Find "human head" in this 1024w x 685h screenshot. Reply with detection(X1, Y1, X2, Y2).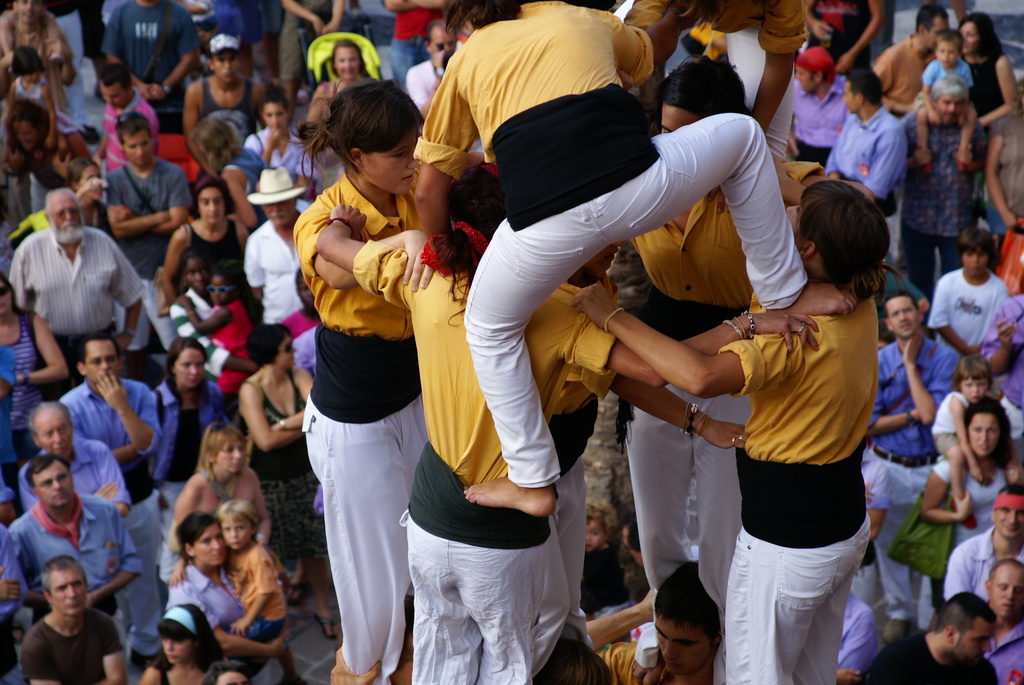
detection(321, 81, 425, 199).
